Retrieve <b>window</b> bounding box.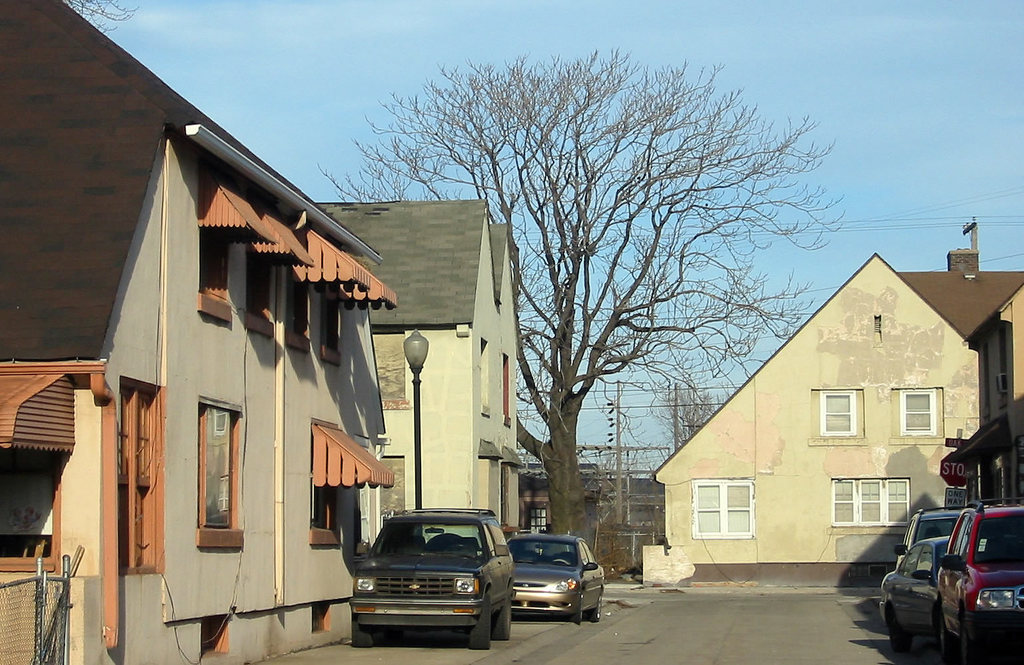
Bounding box: (x1=501, y1=353, x2=510, y2=432).
